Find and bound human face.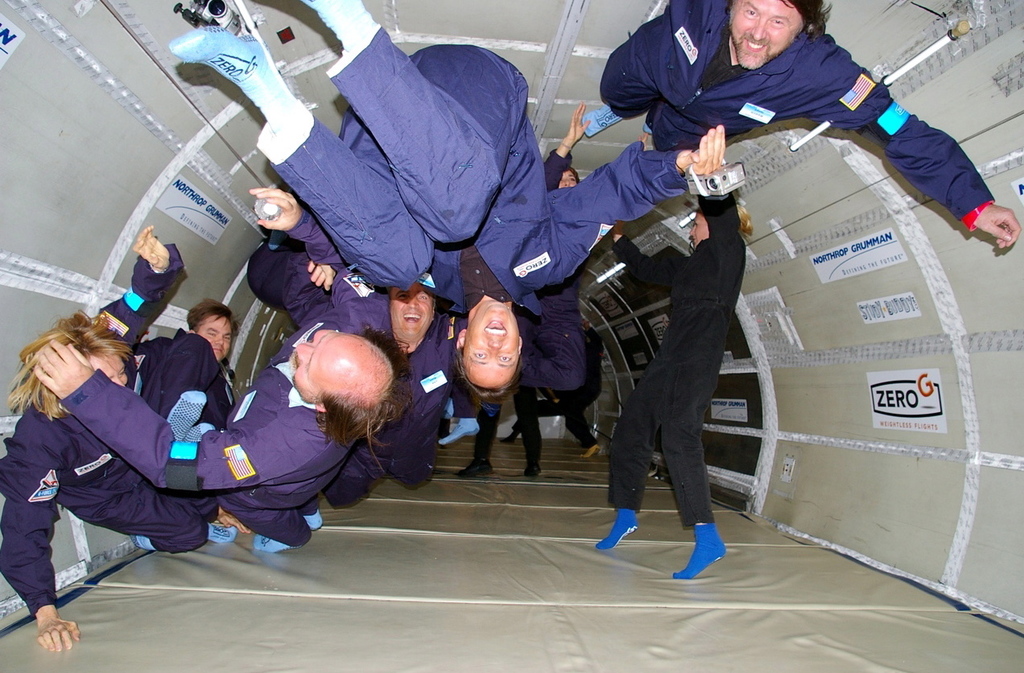
Bound: 387, 284, 435, 340.
